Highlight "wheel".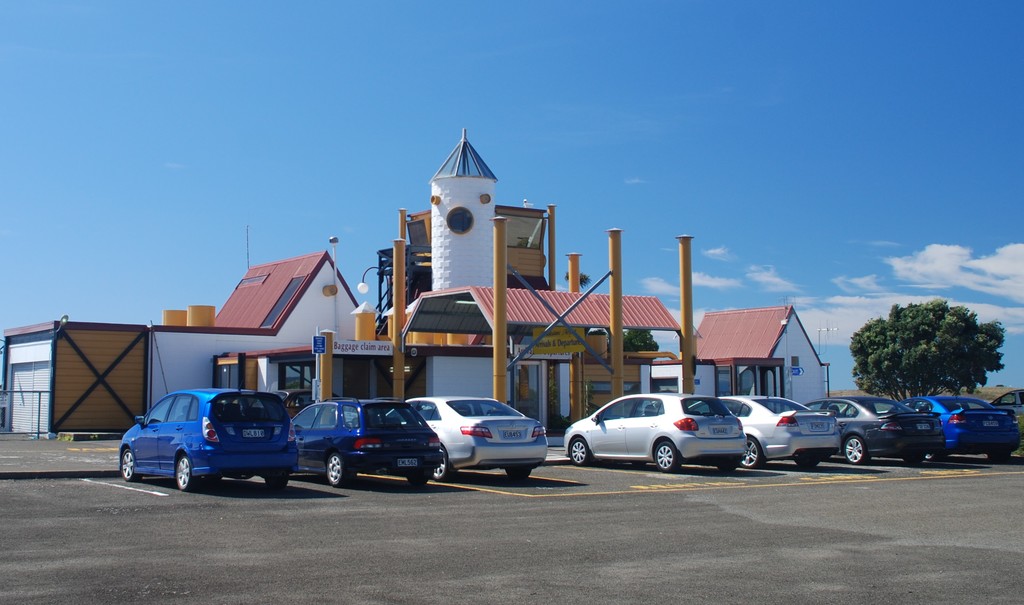
Highlighted region: (568, 439, 591, 468).
